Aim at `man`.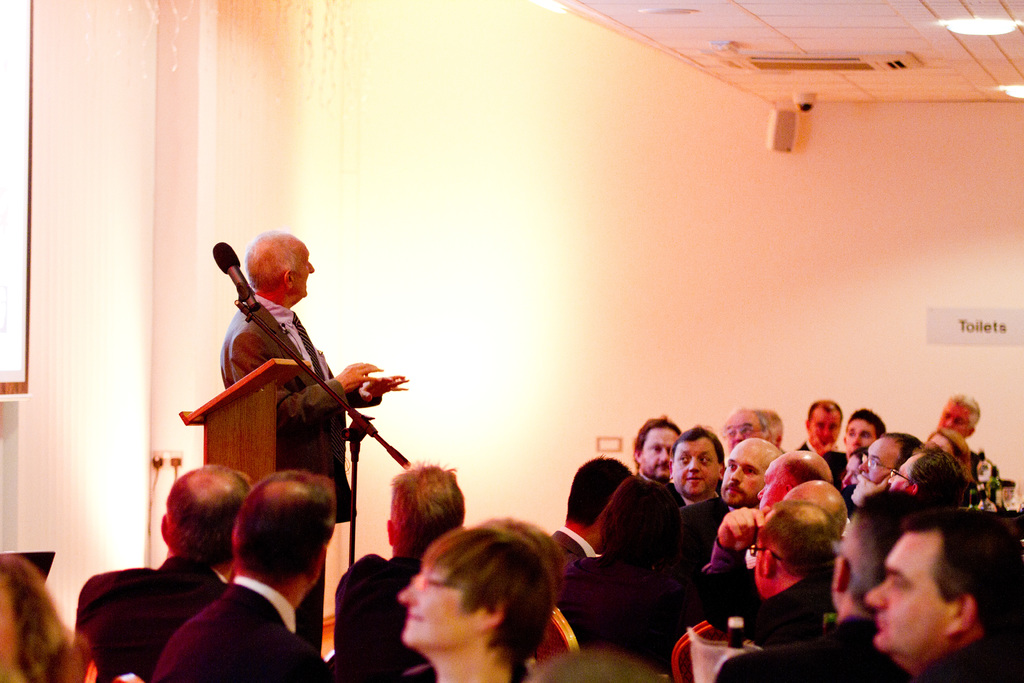
Aimed at pyautogui.locateOnScreen(800, 390, 858, 466).
